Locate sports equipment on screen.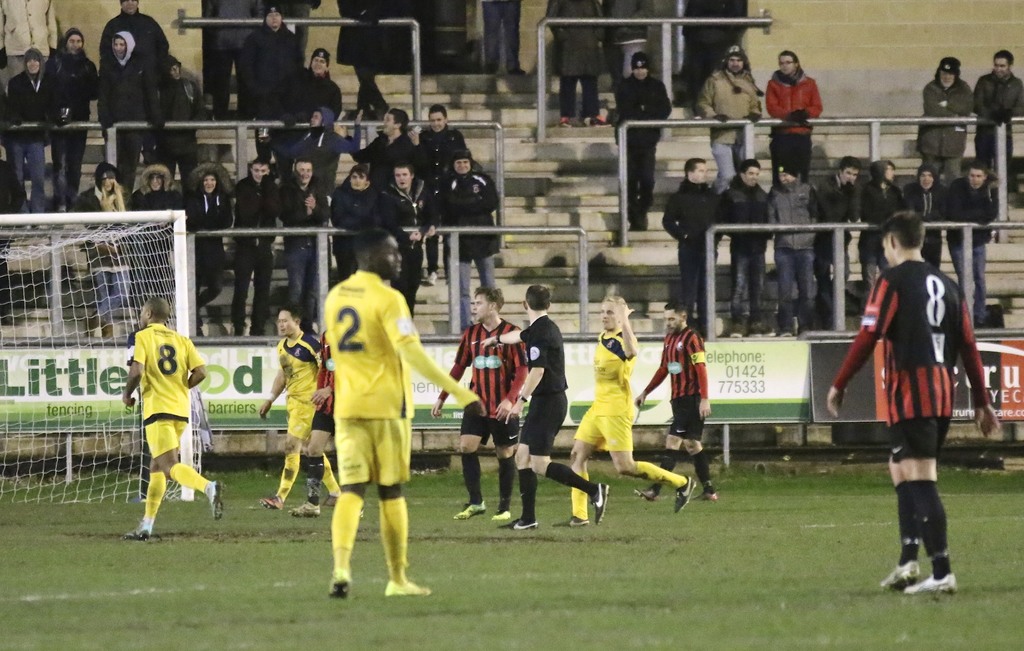
On screen at Rect(589, 482, 608, 521).
